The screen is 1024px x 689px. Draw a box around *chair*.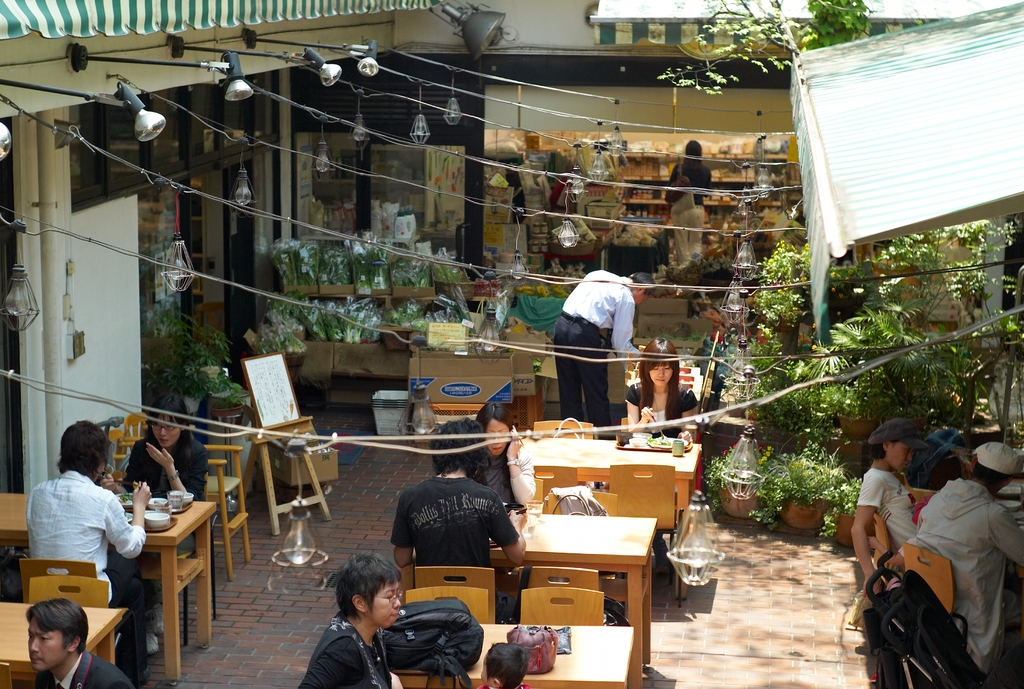
l=122, t=413, r=244, b=586.
